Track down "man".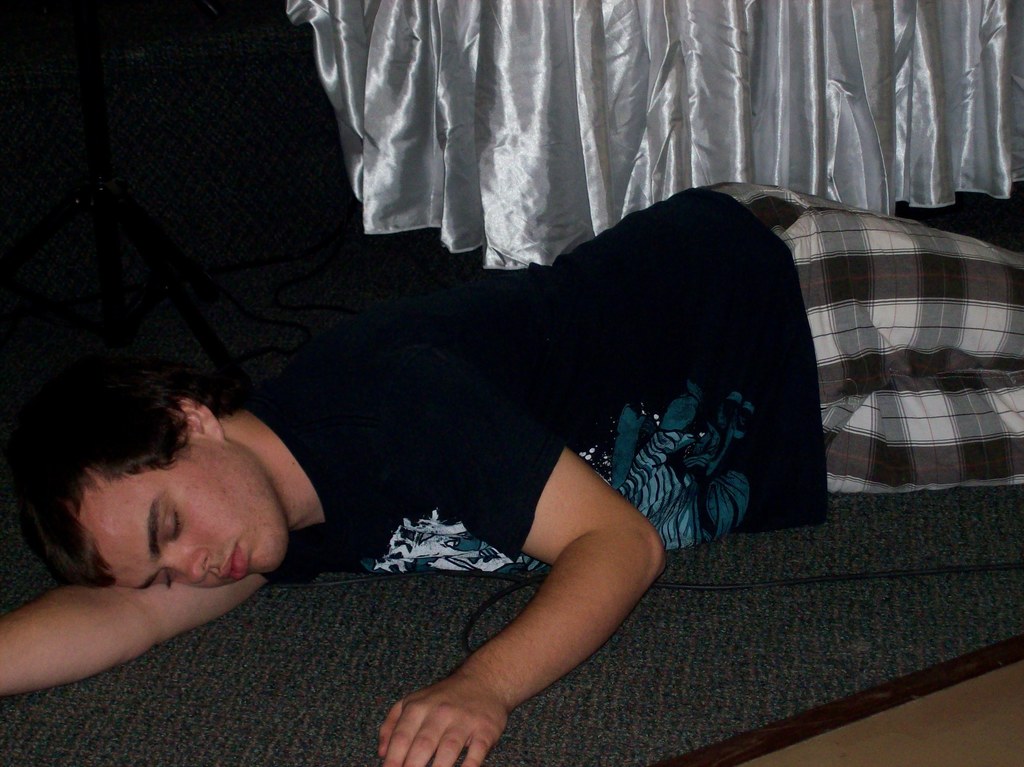
Tracked to [x1=0, y1=176, x2=1023, y2=766].
